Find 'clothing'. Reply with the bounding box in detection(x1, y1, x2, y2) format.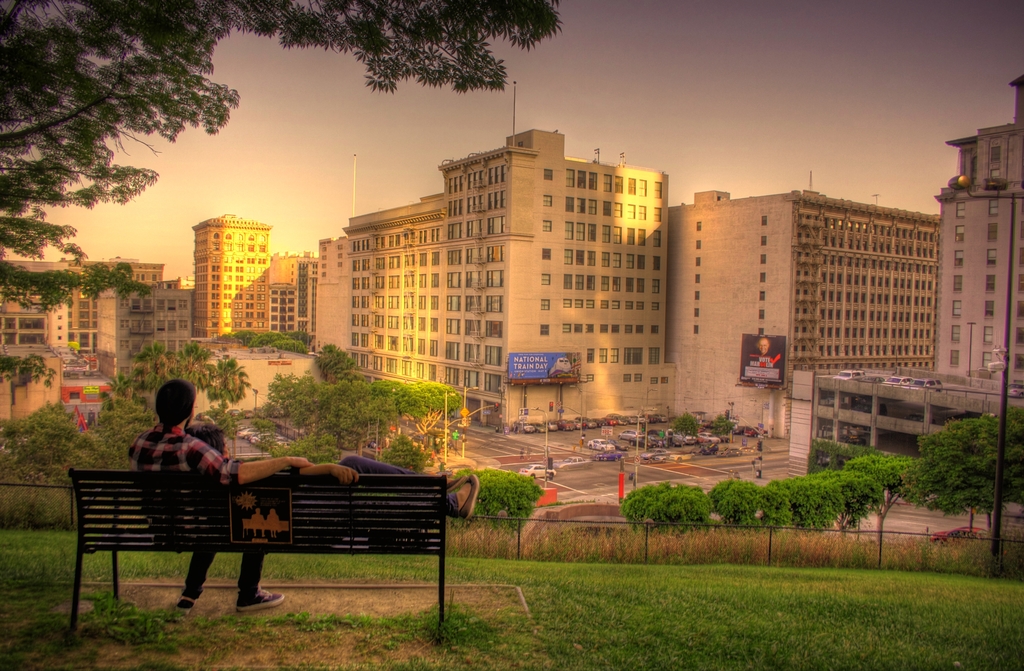
detection(125, 418, 263, 594).
